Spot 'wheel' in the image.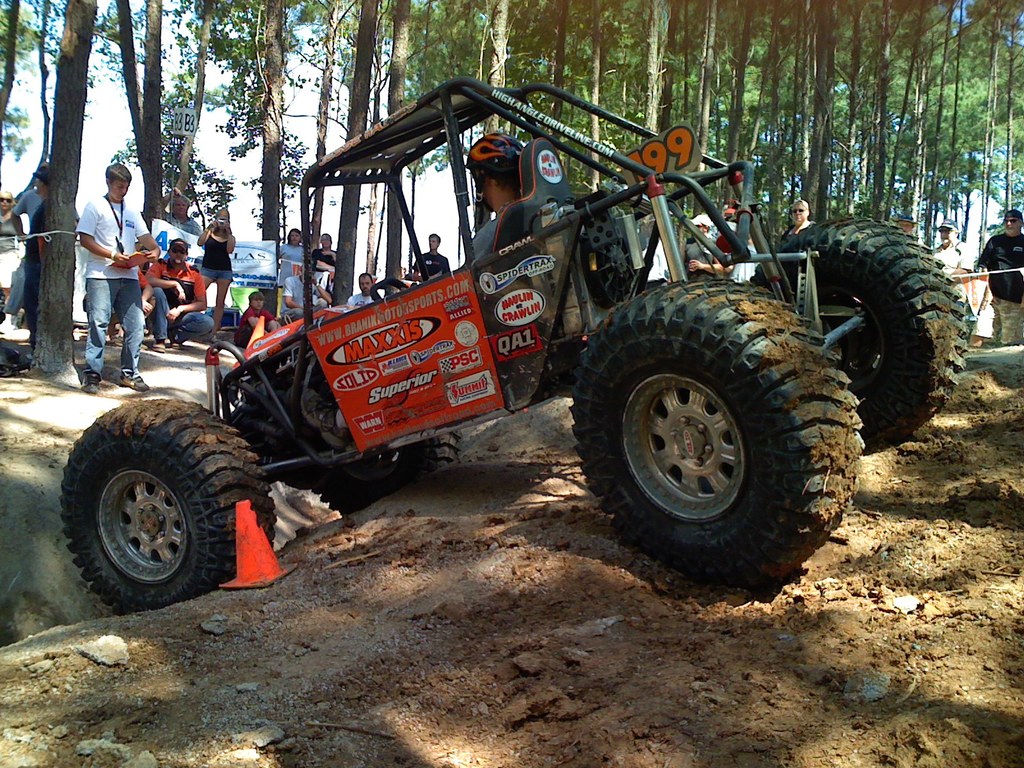
'wheel' found at {"x1": 54, "y1": 403, "x2": 236, "y2": 605}.
